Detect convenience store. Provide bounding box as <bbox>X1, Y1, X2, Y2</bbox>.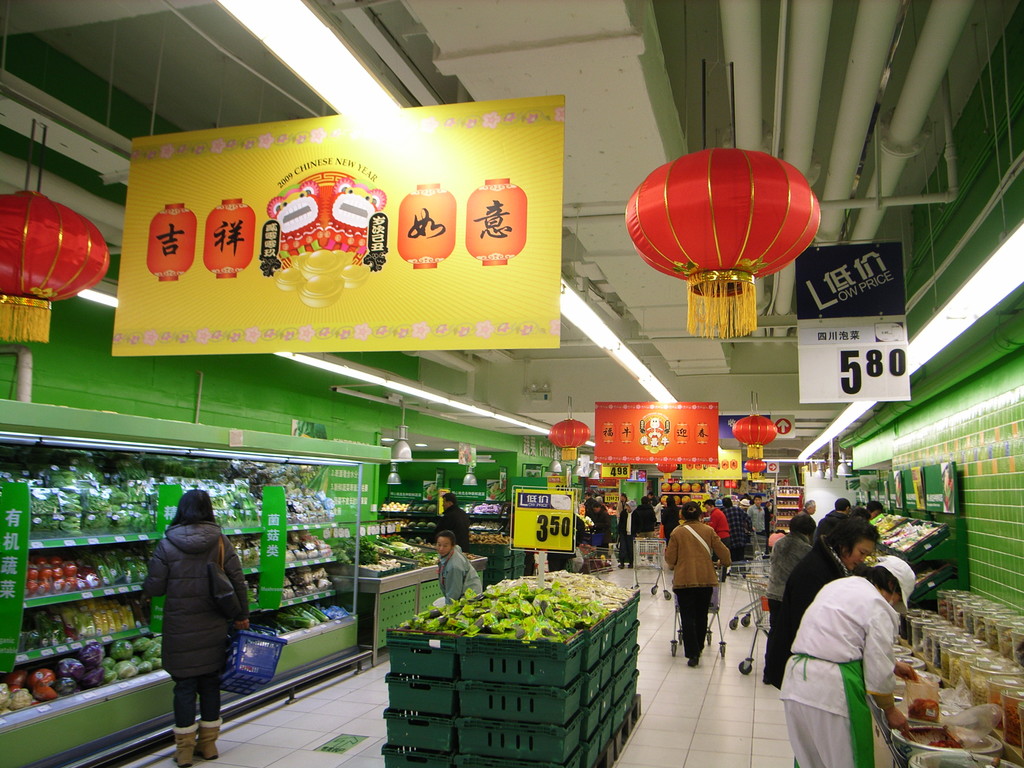
<bbox>0, 0, 1023, 767</bbox>.
